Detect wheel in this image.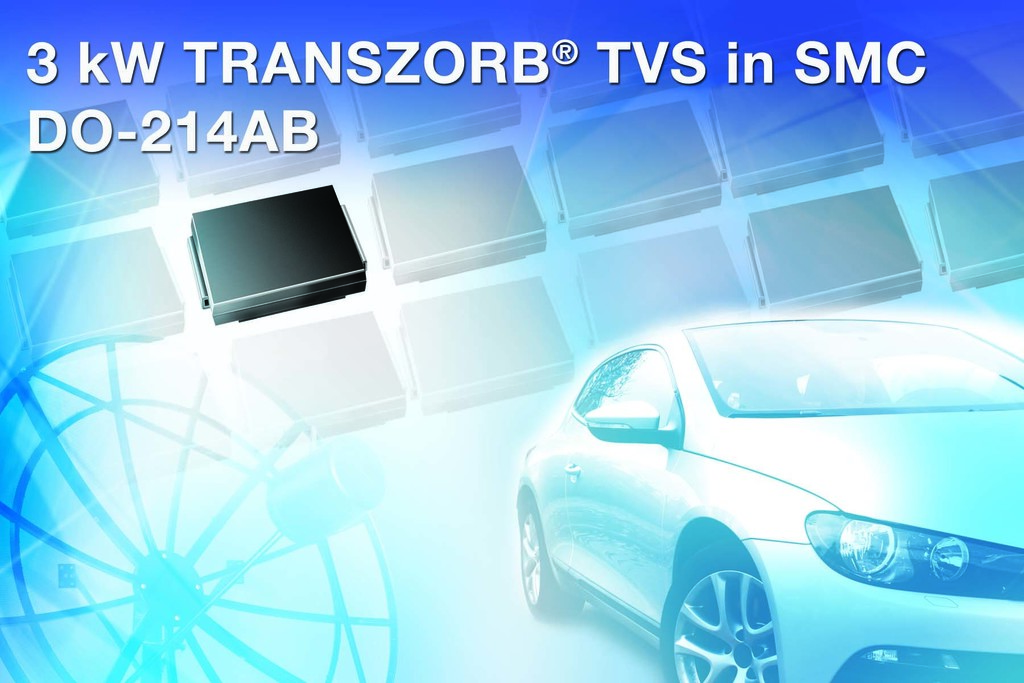
Detection: {"x1": 0, "y1": 334, "x2": 392, "y2": 682}.
